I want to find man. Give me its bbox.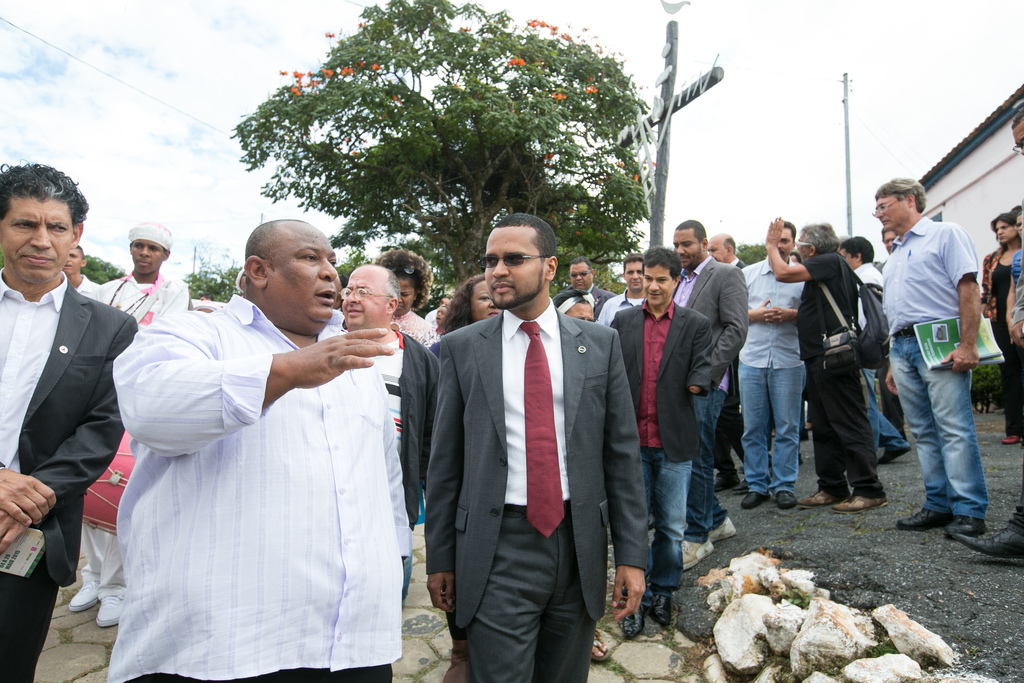
{"x1": 837, "y1": 234, "x2": 913, "y2": 466}.
